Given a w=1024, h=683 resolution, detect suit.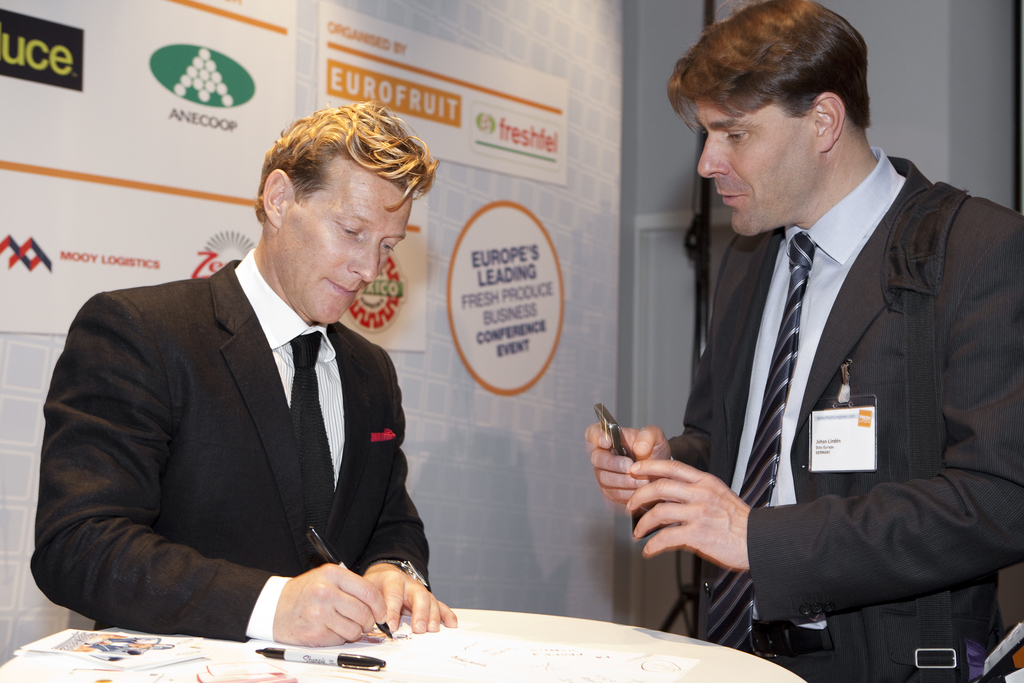
650/63/1008/671.
